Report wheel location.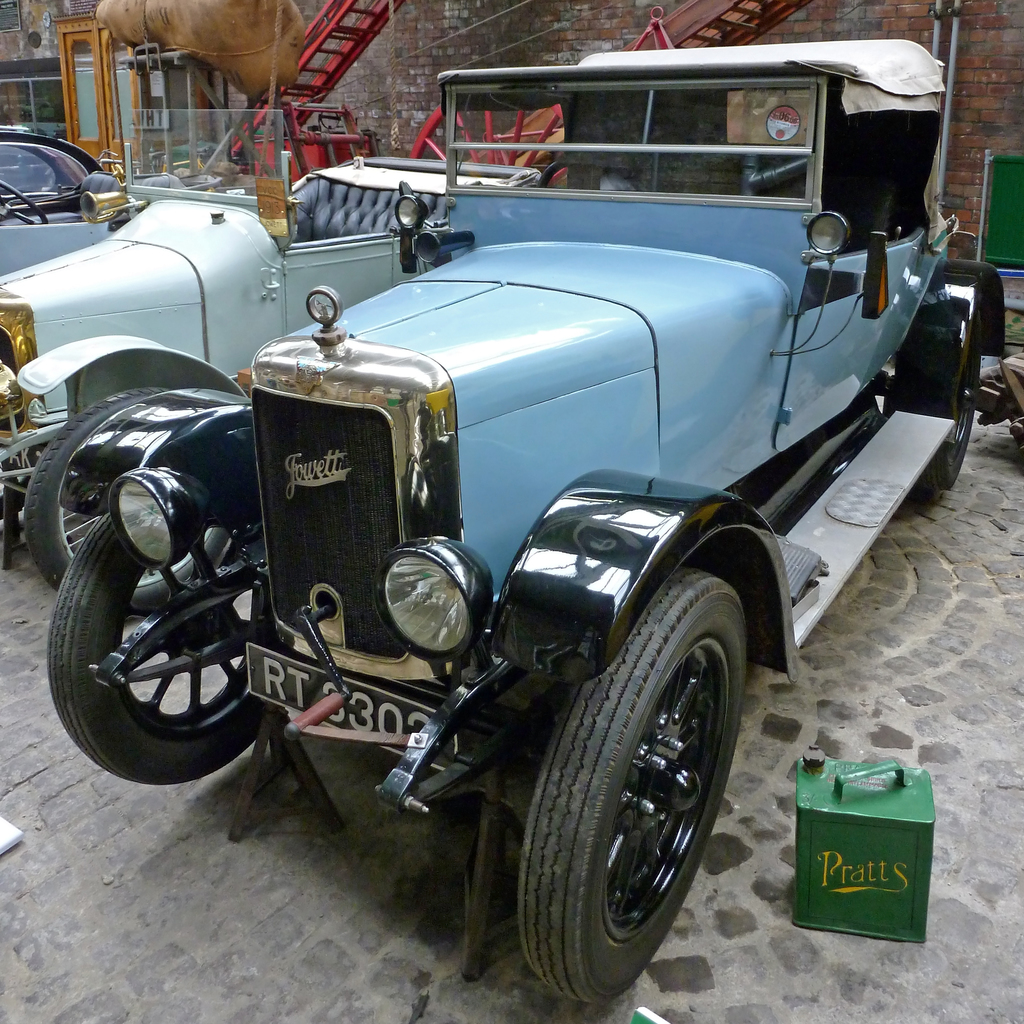
Report: crop(520, 564, 749, 1008).
